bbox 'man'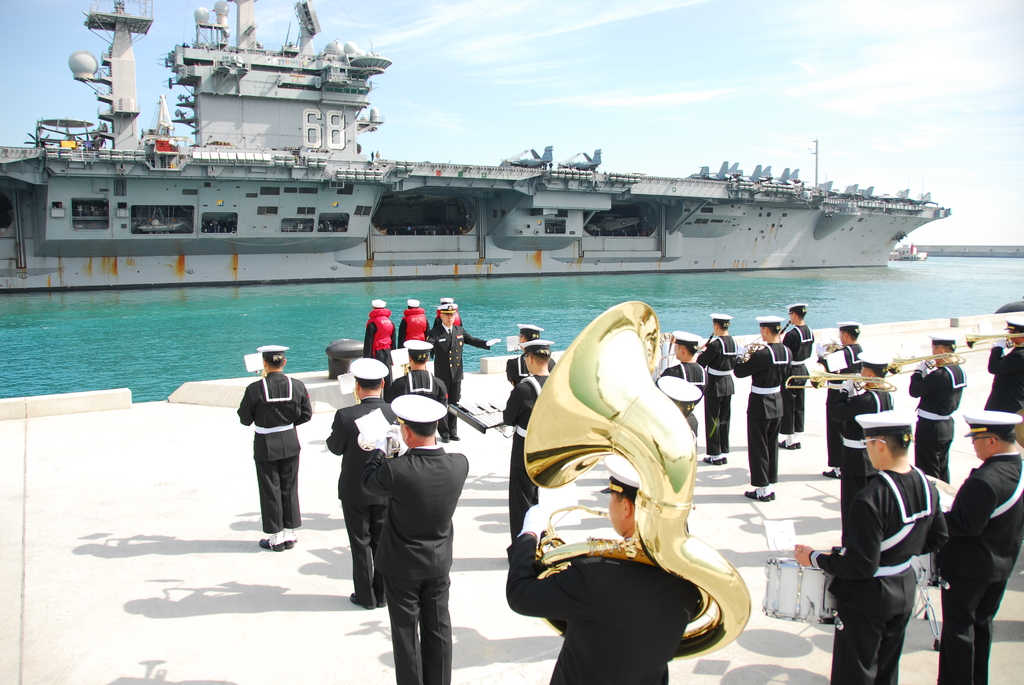
box(826, 410, 945, 676)
